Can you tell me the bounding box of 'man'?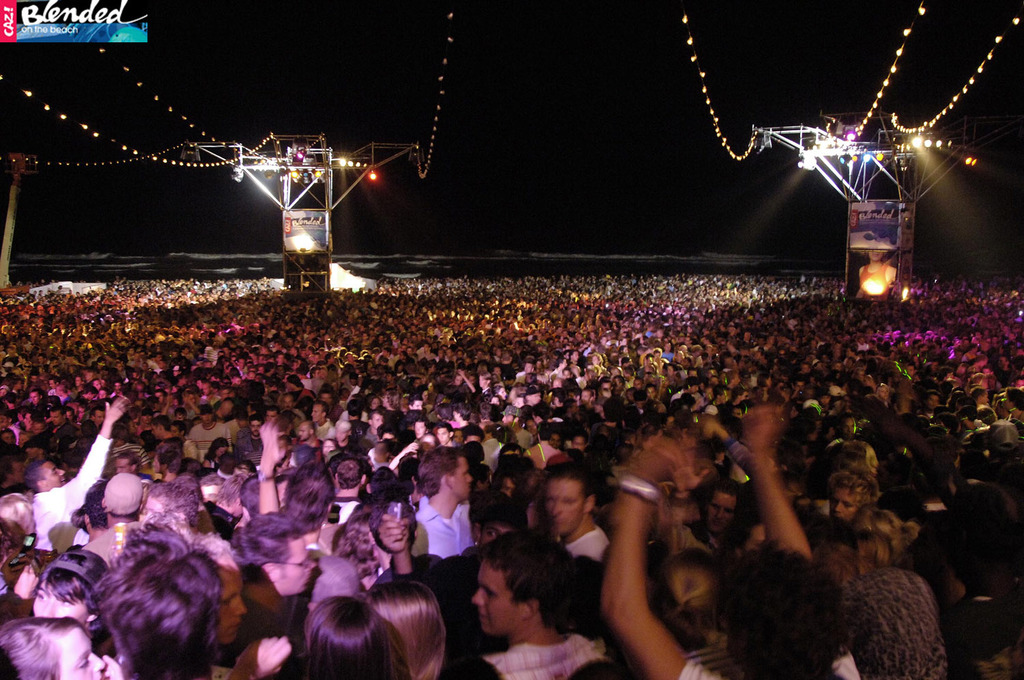
[416,445,470,553].
